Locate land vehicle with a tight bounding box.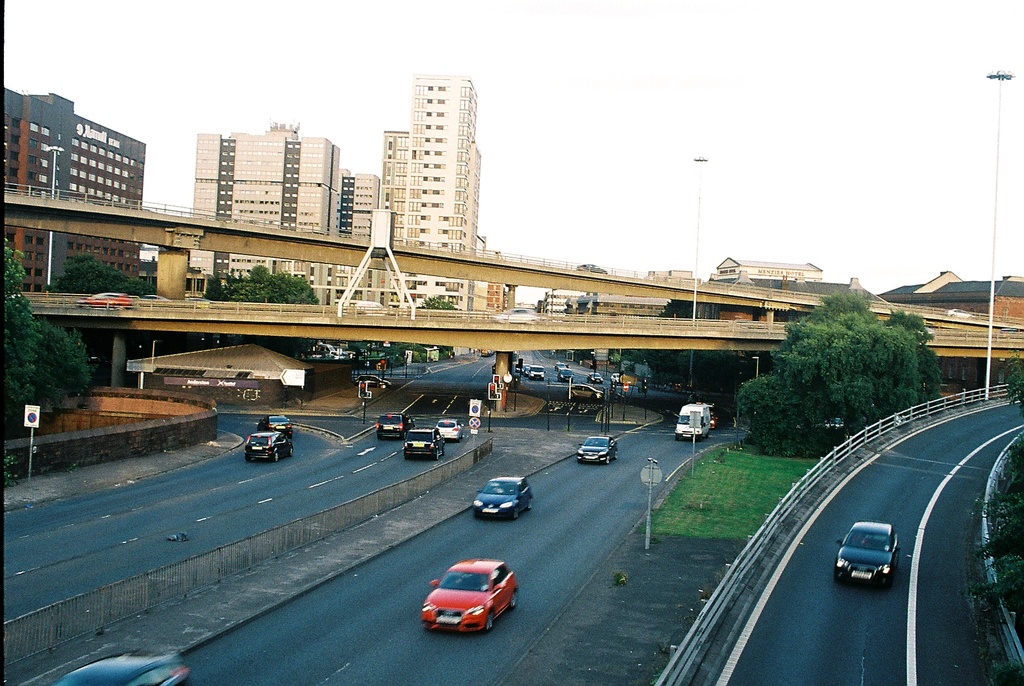
x1=434, y1=418, x2=463, y2=439.
